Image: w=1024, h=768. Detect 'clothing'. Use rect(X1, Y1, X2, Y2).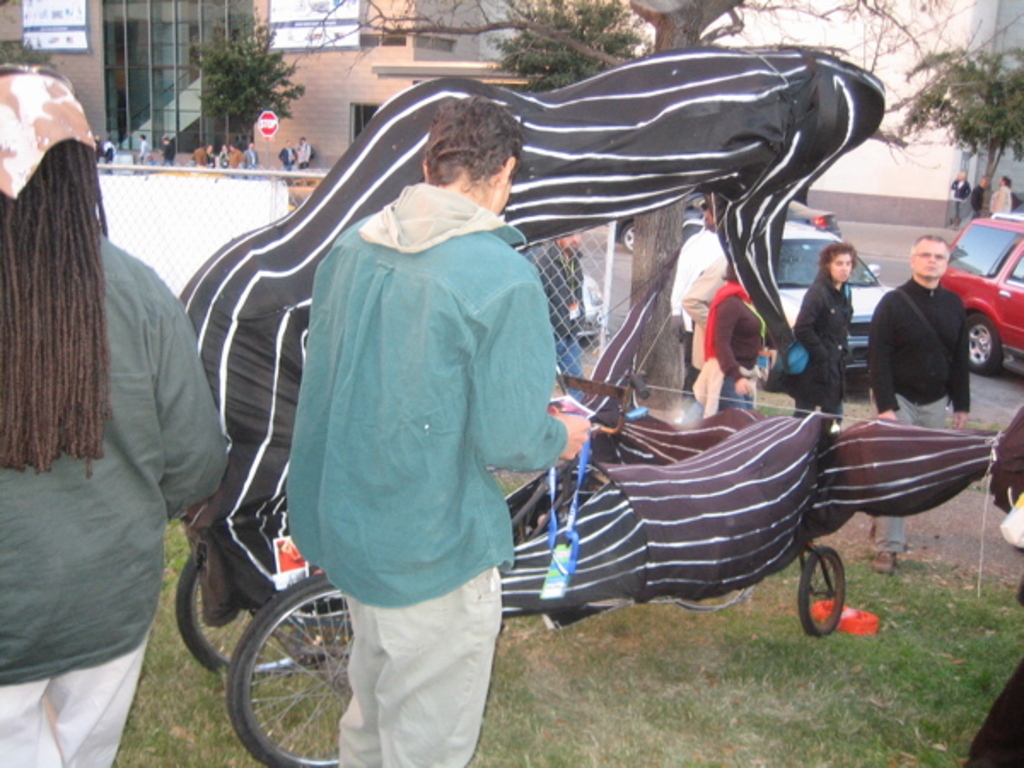
rect(966, 183, 981, 218).
